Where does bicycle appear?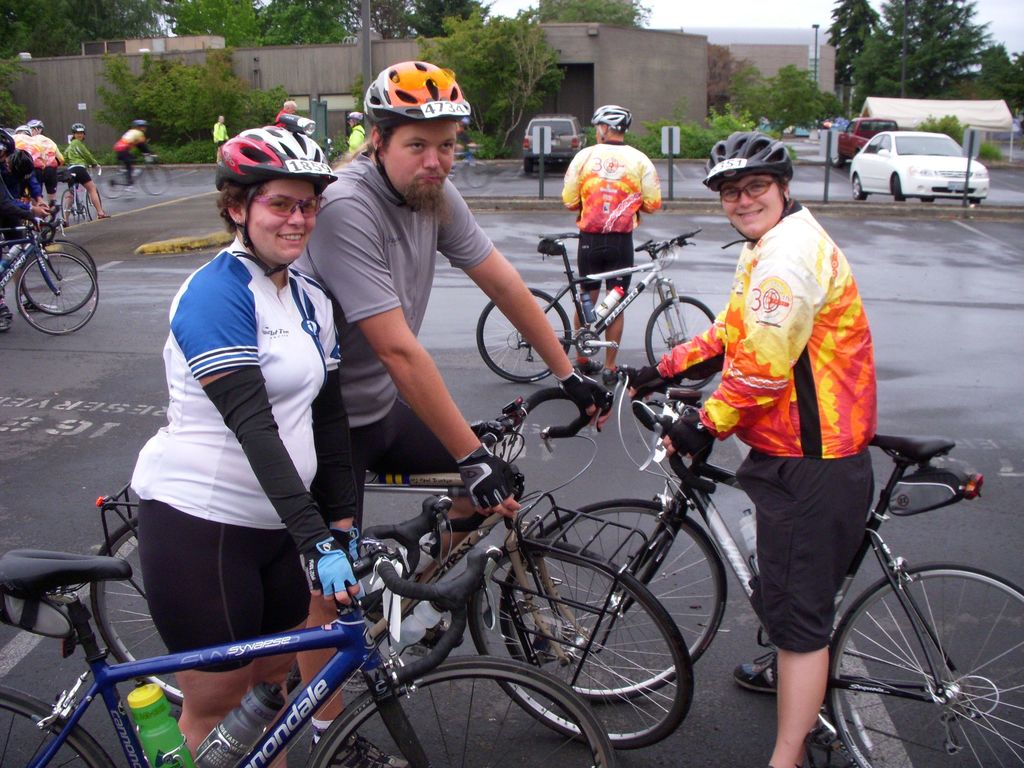
Appears at detection(0, 225, 99, 337).
